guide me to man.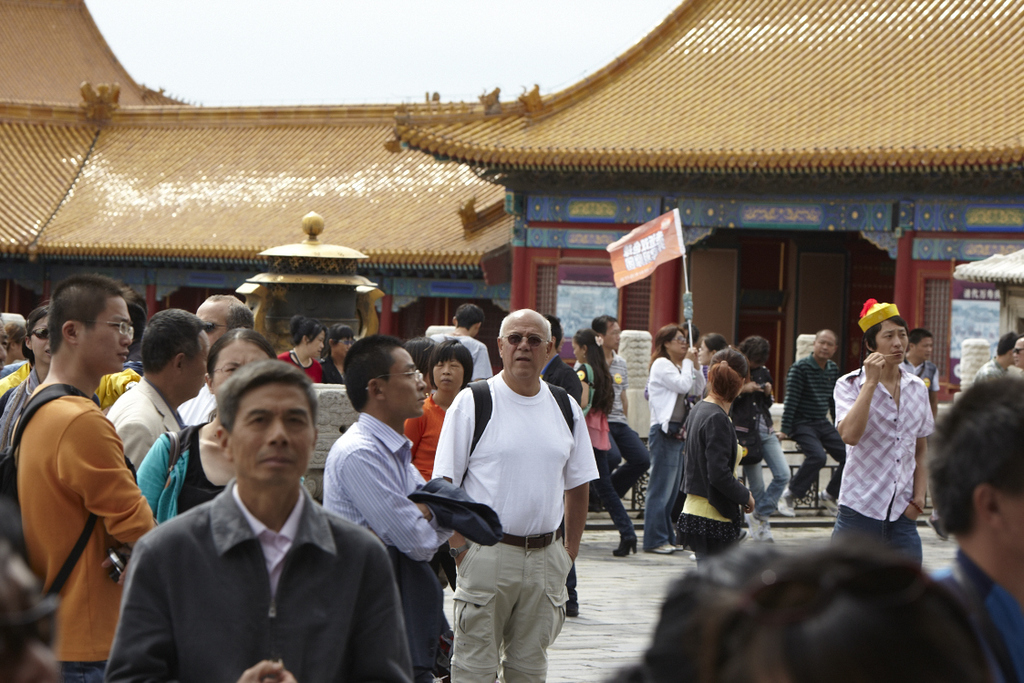
Guidance: x1=178 y1=293 x2=257 y2=431.
